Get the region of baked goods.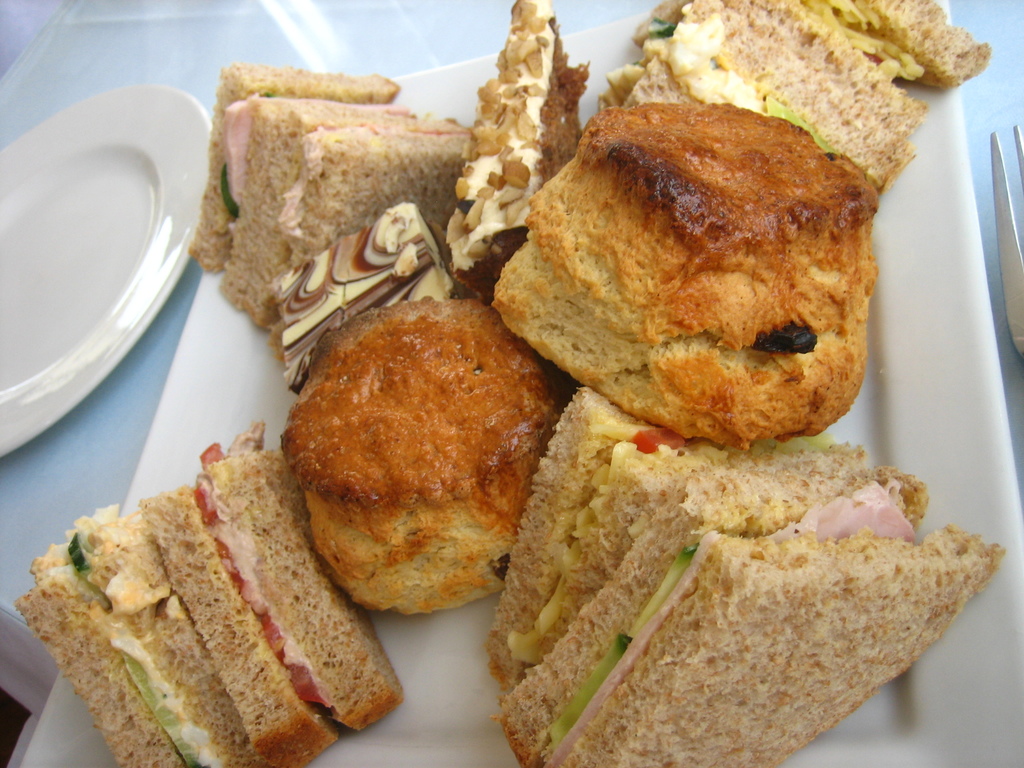
480, 378, 1006, 767.
